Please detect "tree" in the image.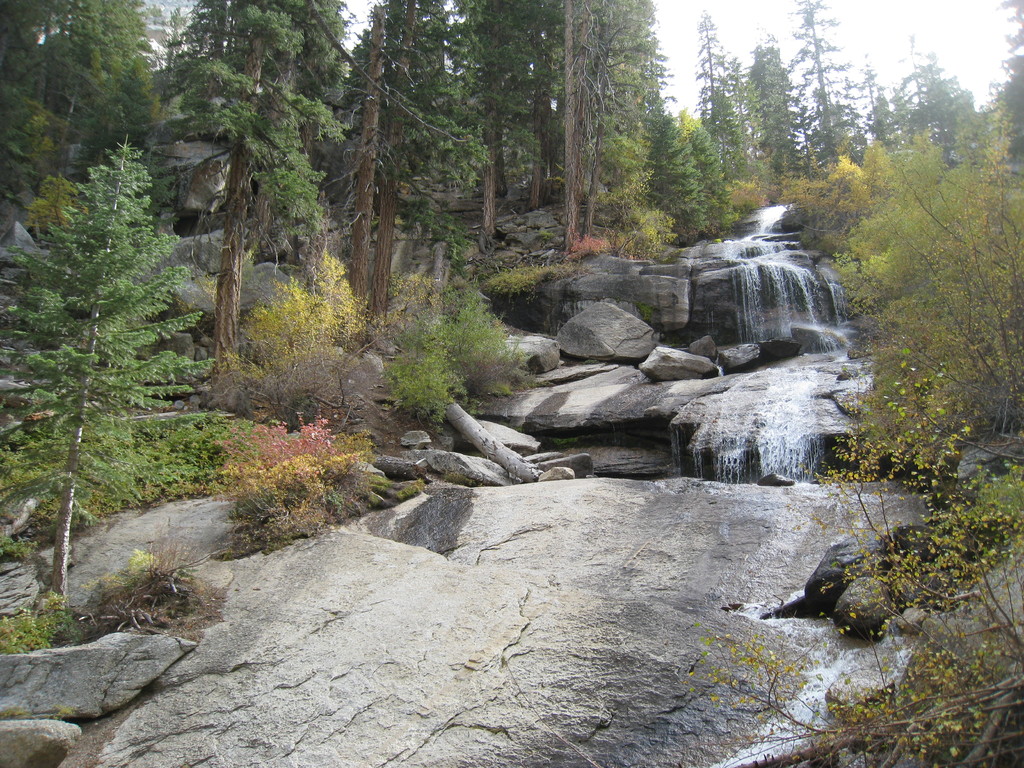
x1=329 y1=0 x2=437 y2=304.
